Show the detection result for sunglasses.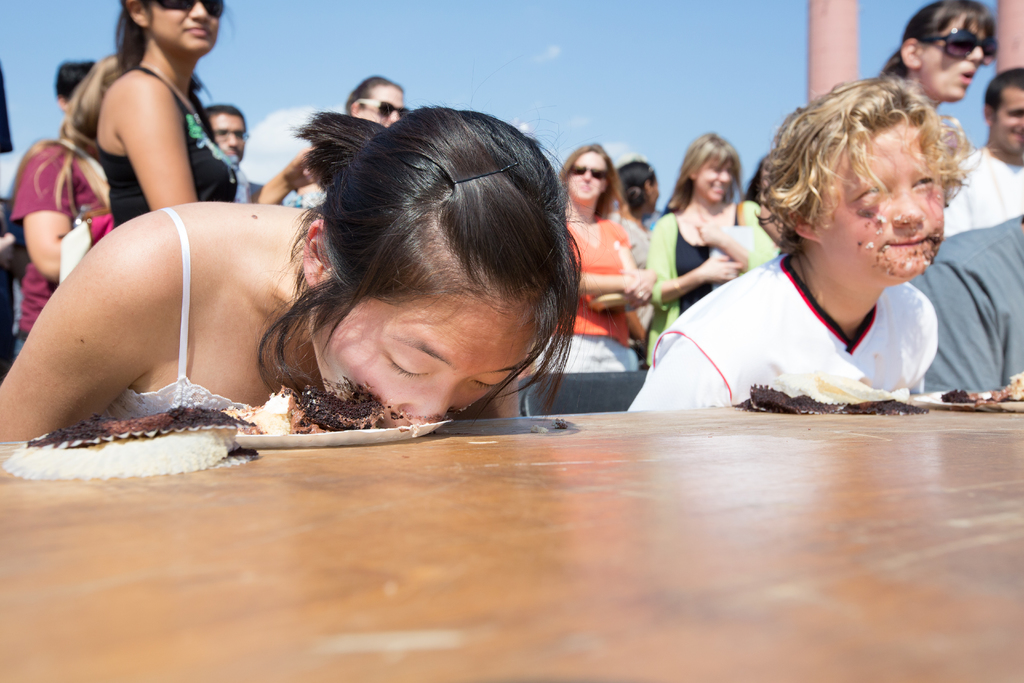
{"x1": 572, "y1": 167, "x2": 610, "y2": 181}.
